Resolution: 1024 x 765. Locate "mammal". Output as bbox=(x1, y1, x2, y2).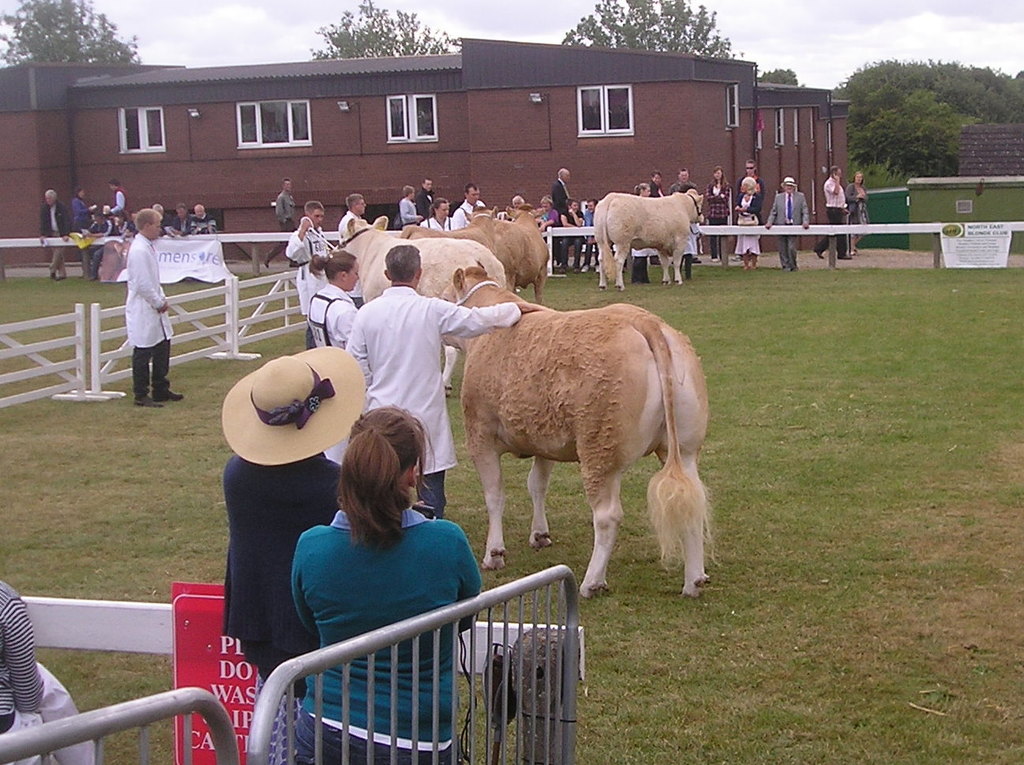
bbox=(670, 177, 699, 196).
